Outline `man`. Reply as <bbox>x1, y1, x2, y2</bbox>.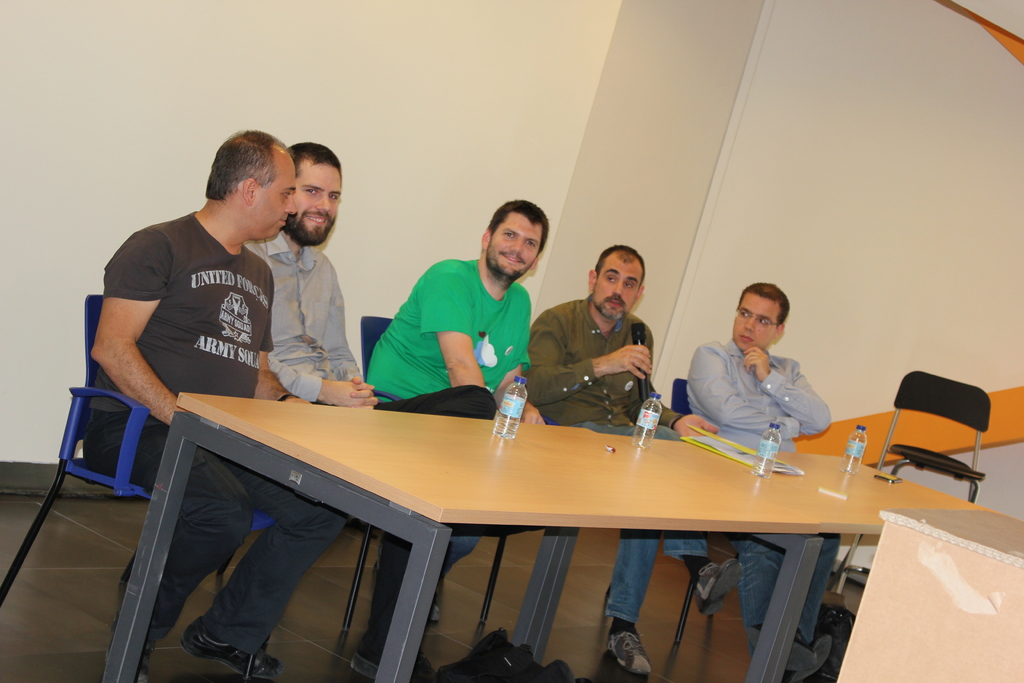
<bbox>84, 128, 349, 679</bbox>.
